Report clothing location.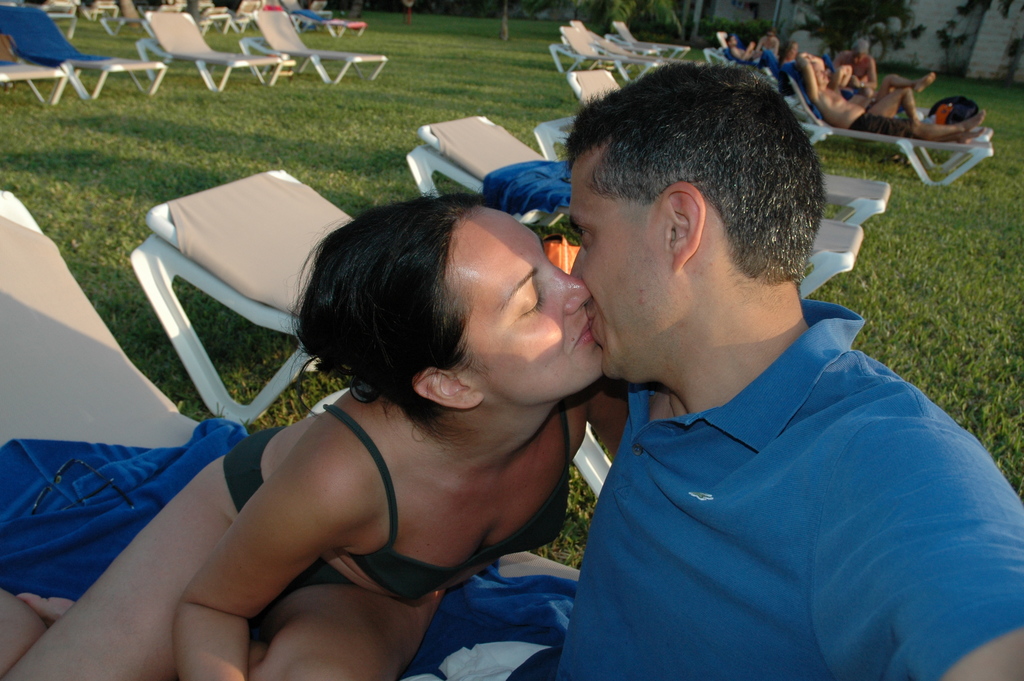
Report: l=480, t=157, r=582, b=205.
